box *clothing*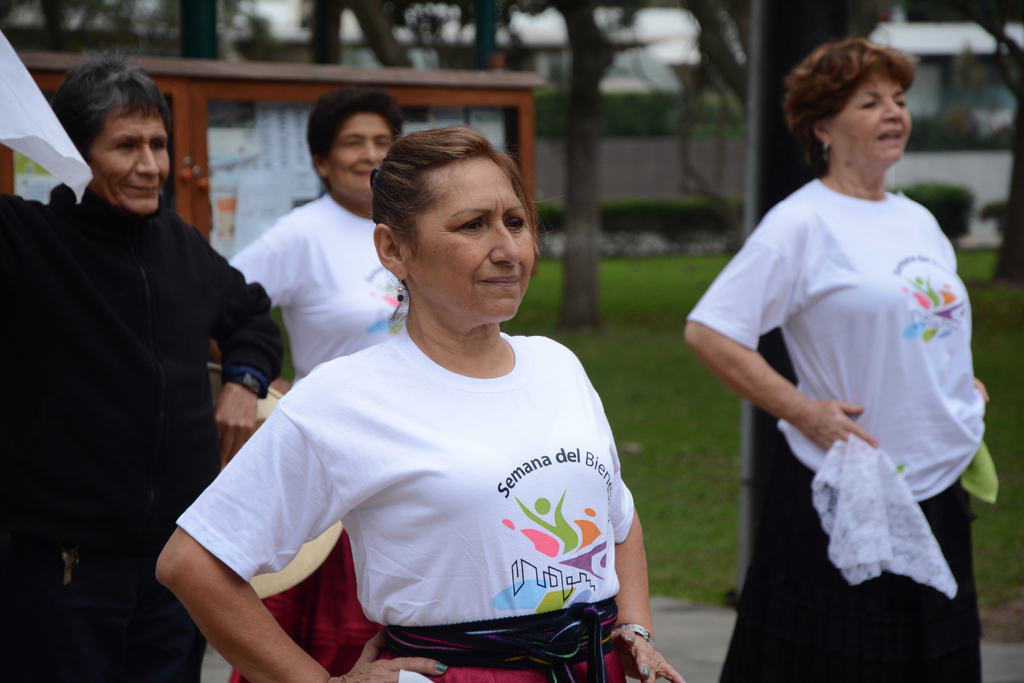
[692, 175, 984, 502]
